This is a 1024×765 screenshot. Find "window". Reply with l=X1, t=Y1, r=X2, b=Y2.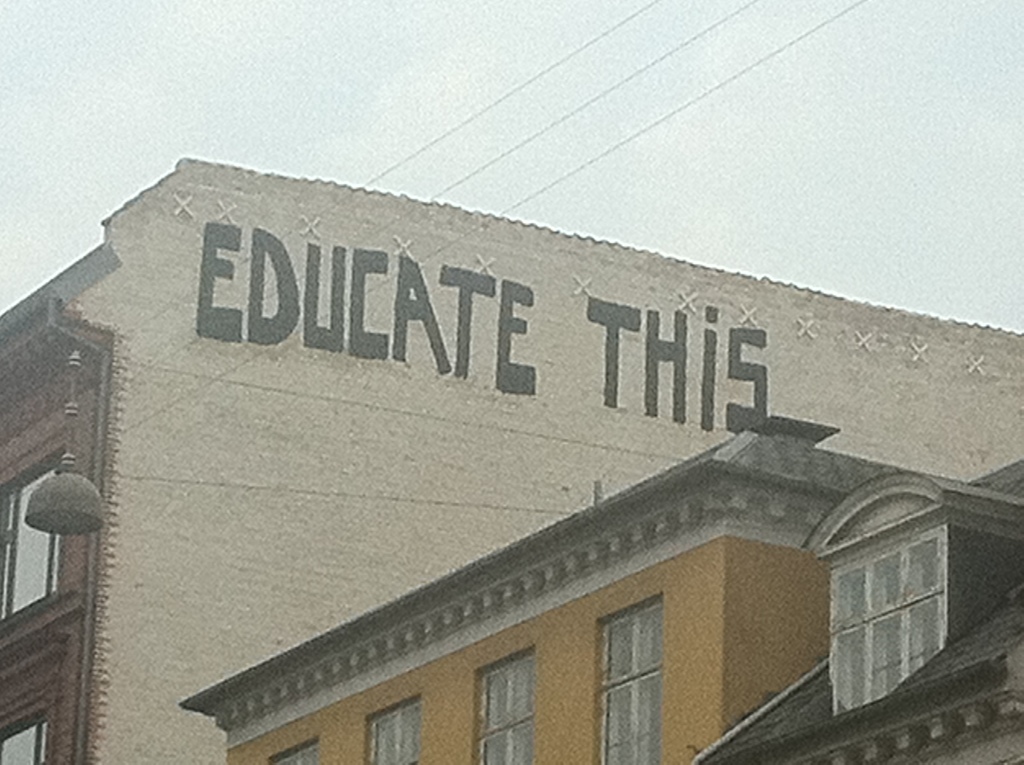
l=479, t=652, r=534, b=764.
